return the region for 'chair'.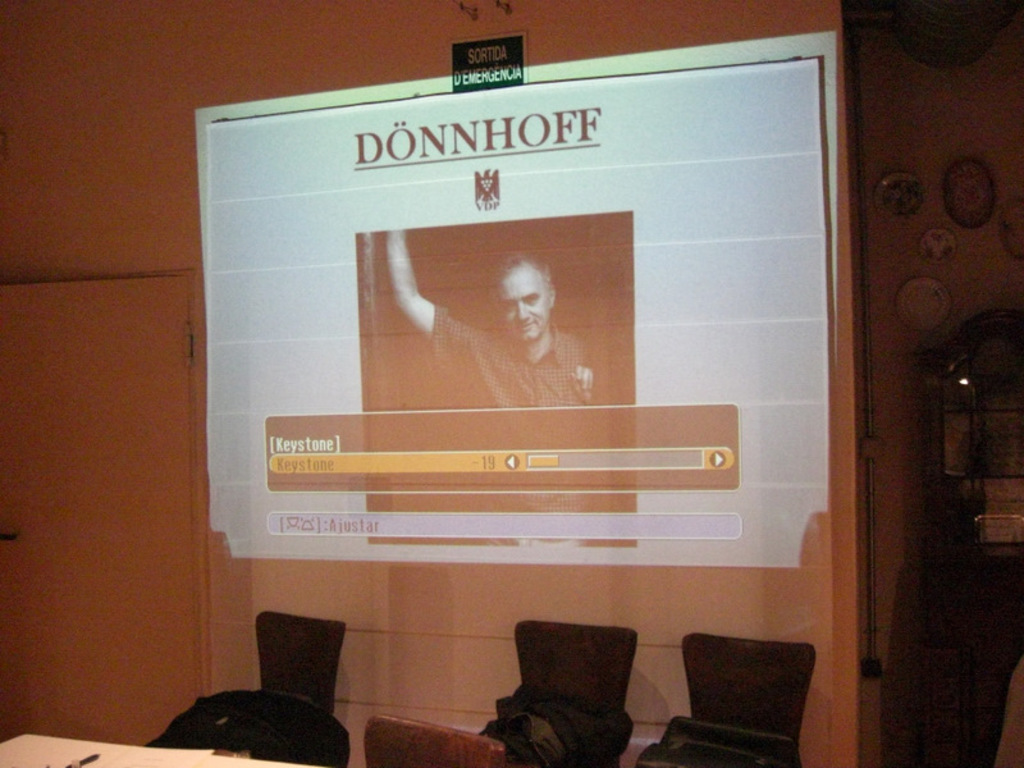
<region>650, 630, 818, 767</region>.
